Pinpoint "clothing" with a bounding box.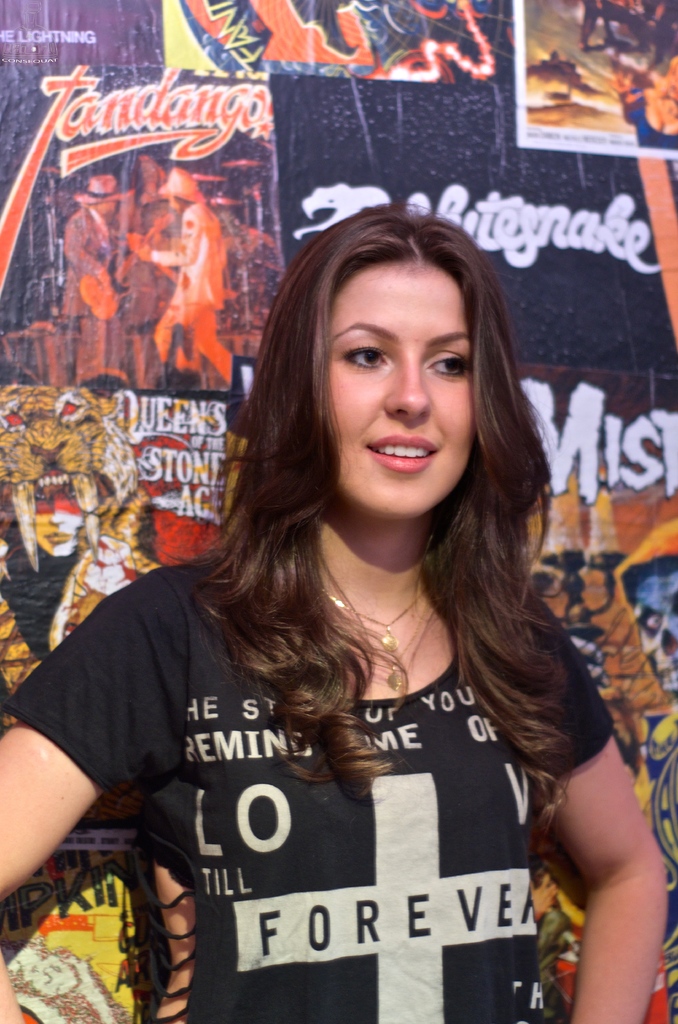
rect(145, 197, 231, 381).
